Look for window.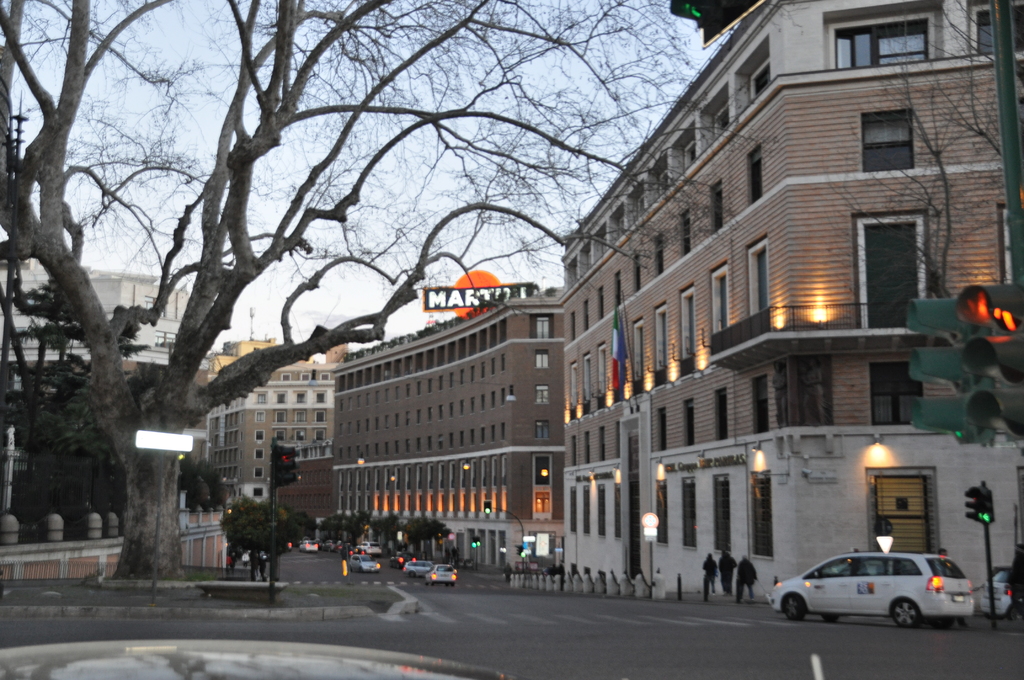
Found: 468,365,477,382.
